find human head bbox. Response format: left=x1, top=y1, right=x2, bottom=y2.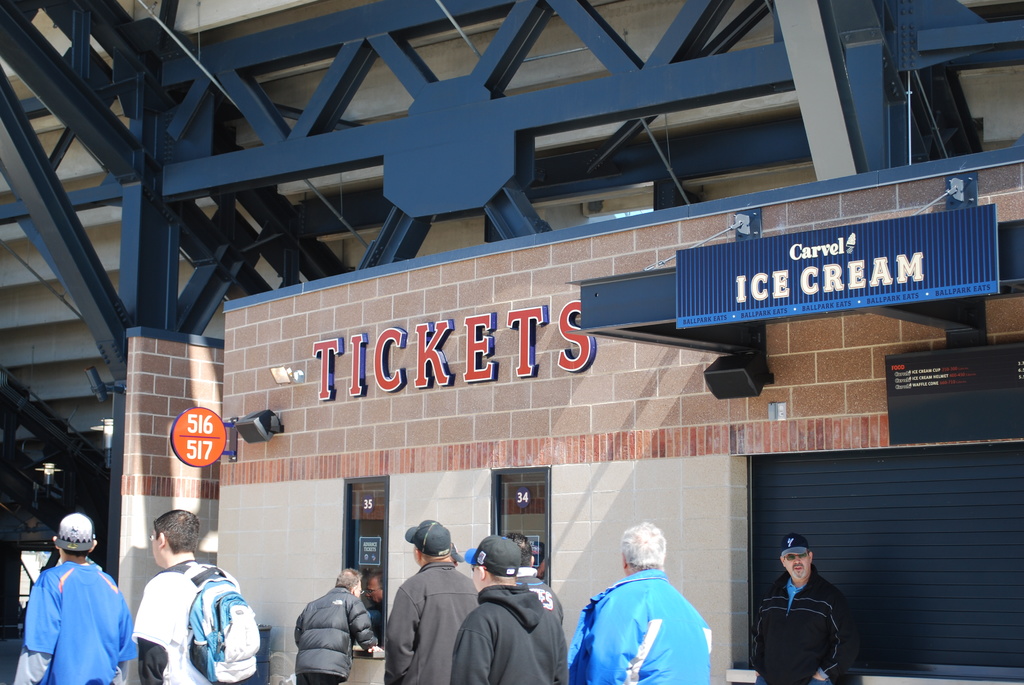
left=448, top=542, right=465, bottom=566.
